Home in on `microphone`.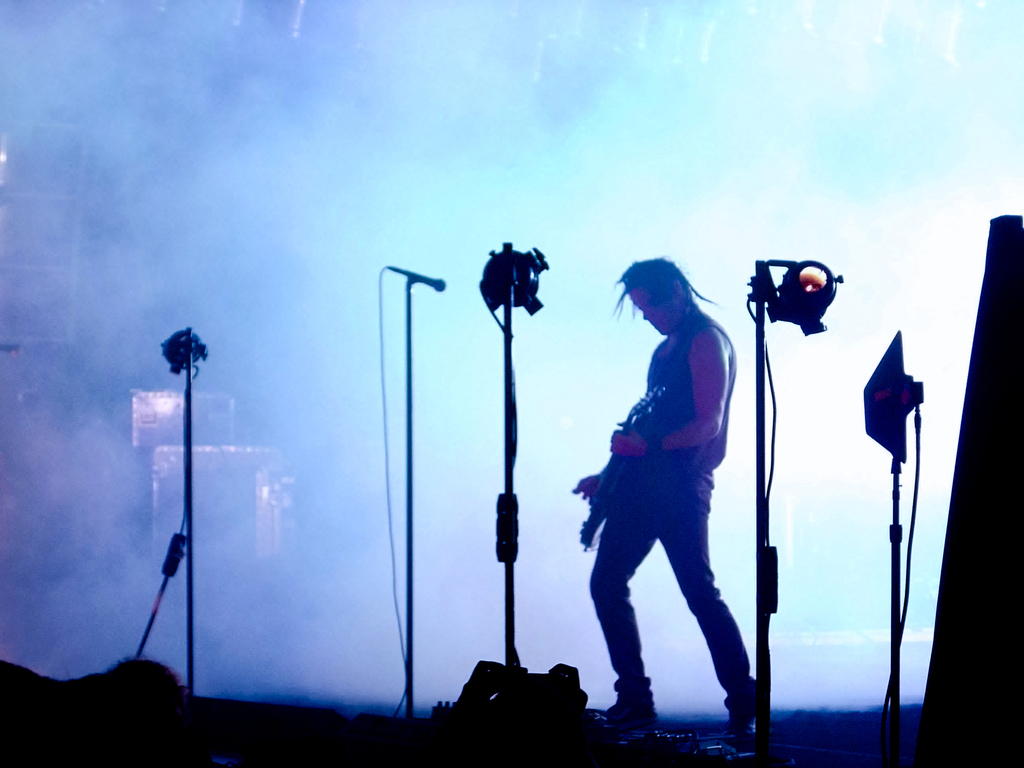
Homed in at bbox(403, 266, 450, 294).
